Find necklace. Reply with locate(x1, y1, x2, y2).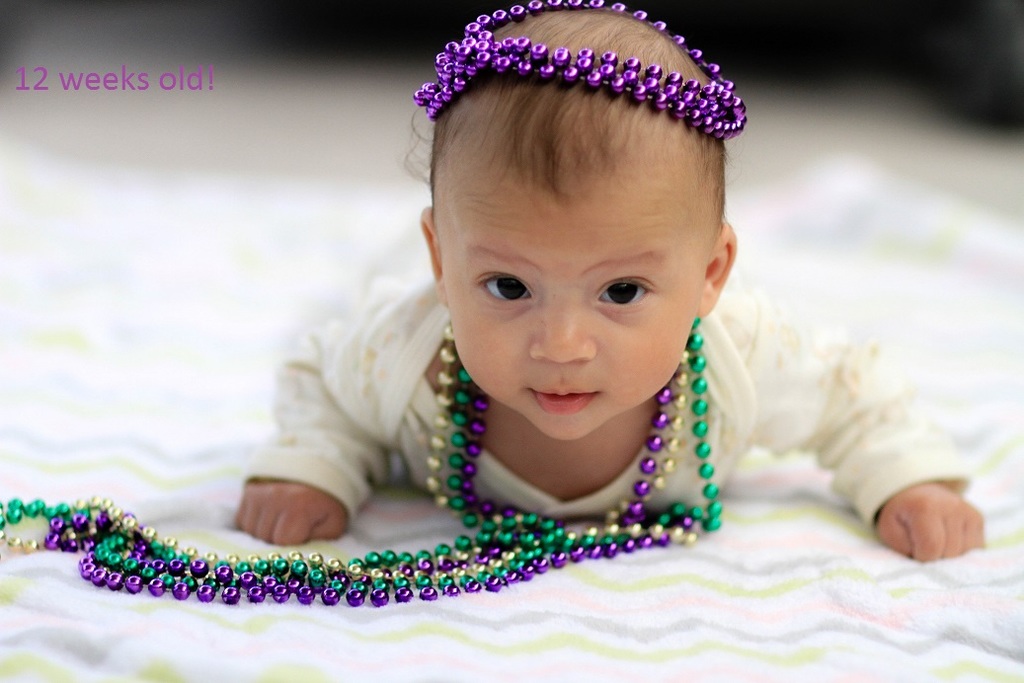
locate(154, 379, 731, 596).
